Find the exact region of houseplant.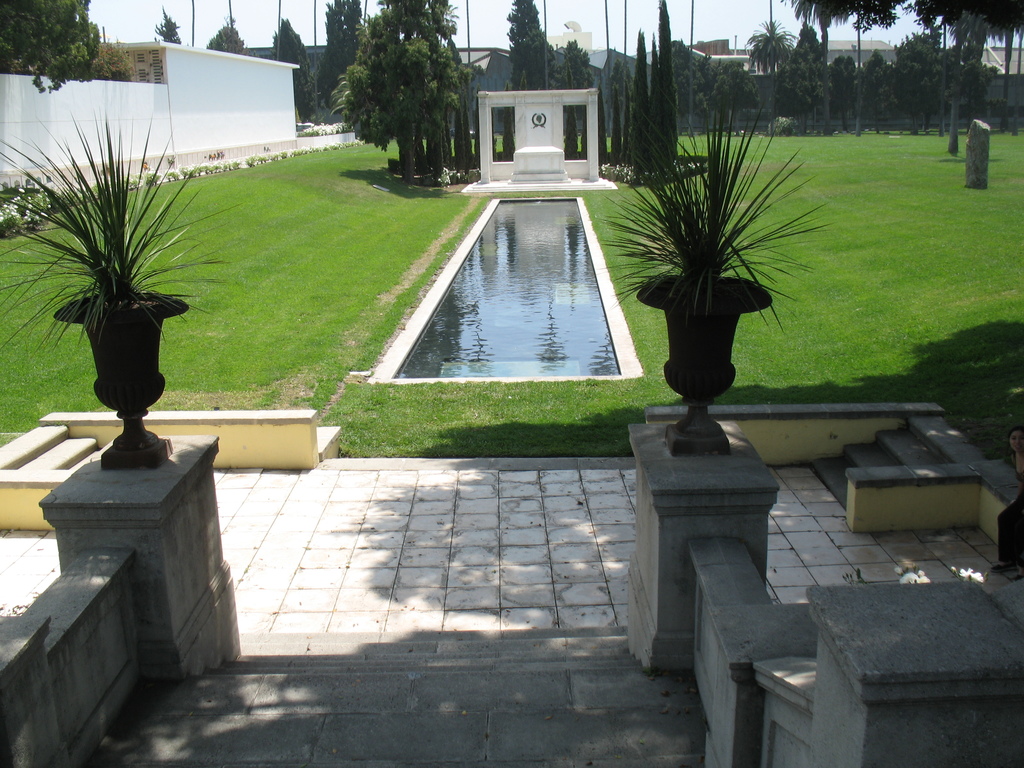
Exact region: box(588, 99, 837, 454).
